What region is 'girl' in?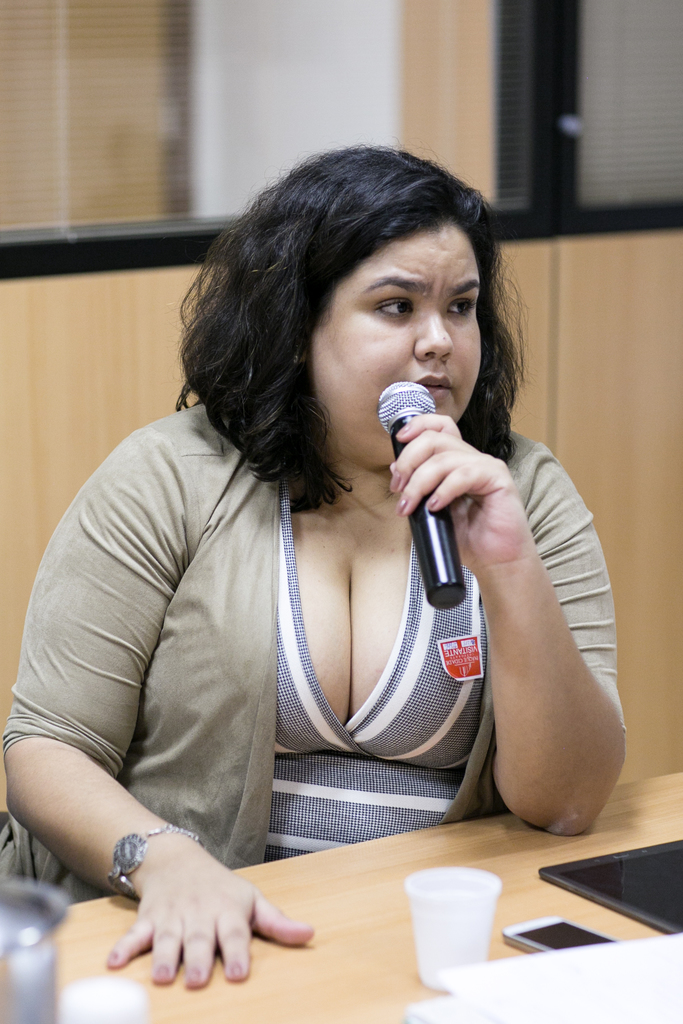
Rect(13, 419, 655, 1012).
